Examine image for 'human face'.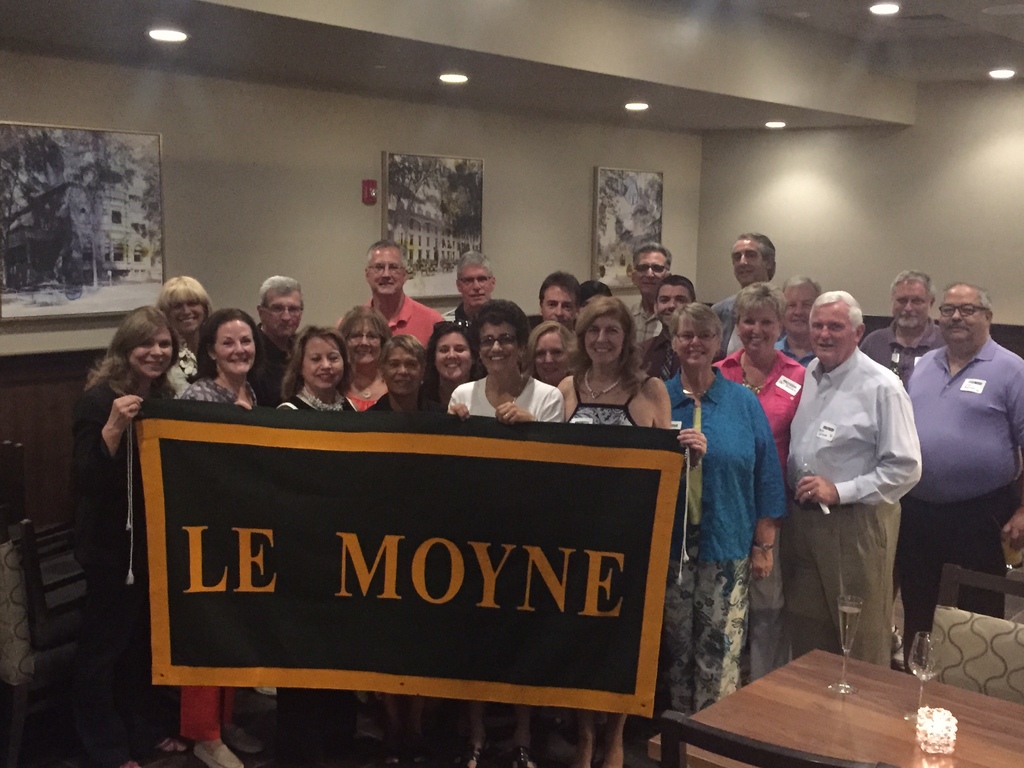
Examination result: {"x1": 385, "y1": 346, "x2": 425, "y2": 396}.
